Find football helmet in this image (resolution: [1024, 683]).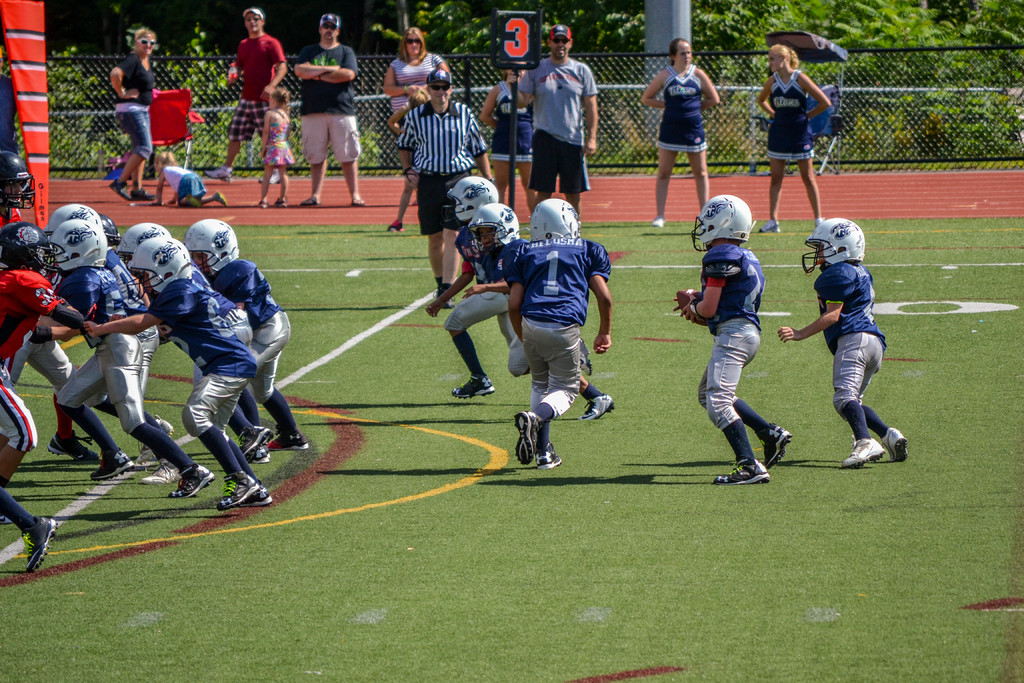
bbox(42, 219, 105, 273).
